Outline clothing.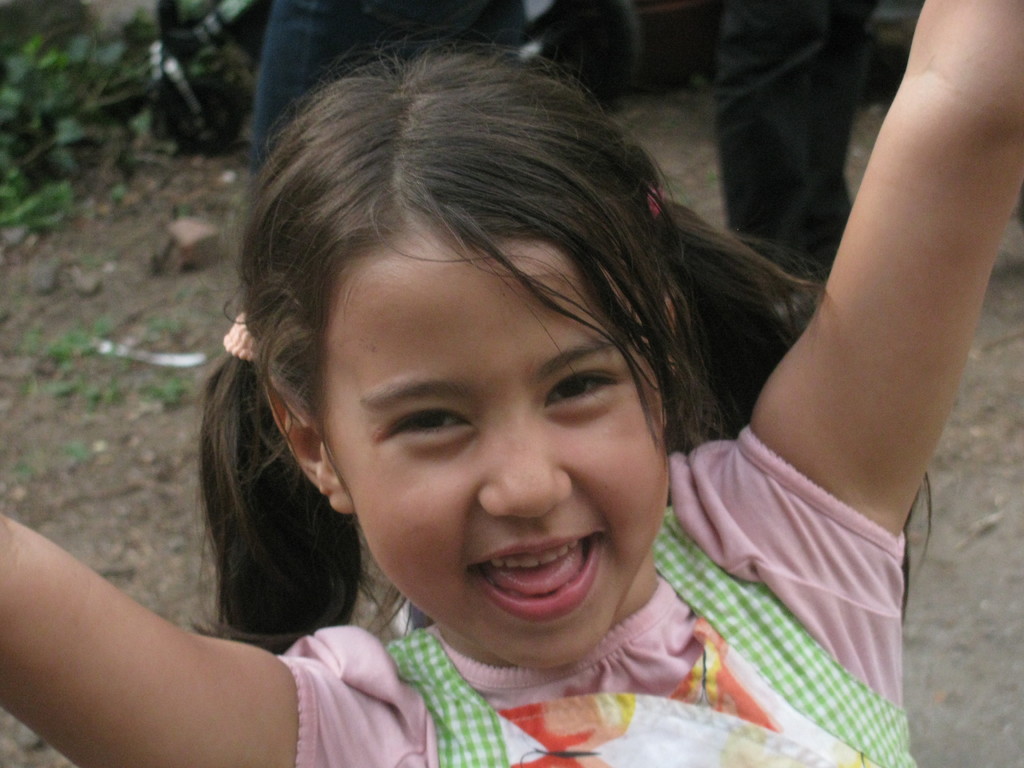
Outline: region(710, 0, 882, 292).
